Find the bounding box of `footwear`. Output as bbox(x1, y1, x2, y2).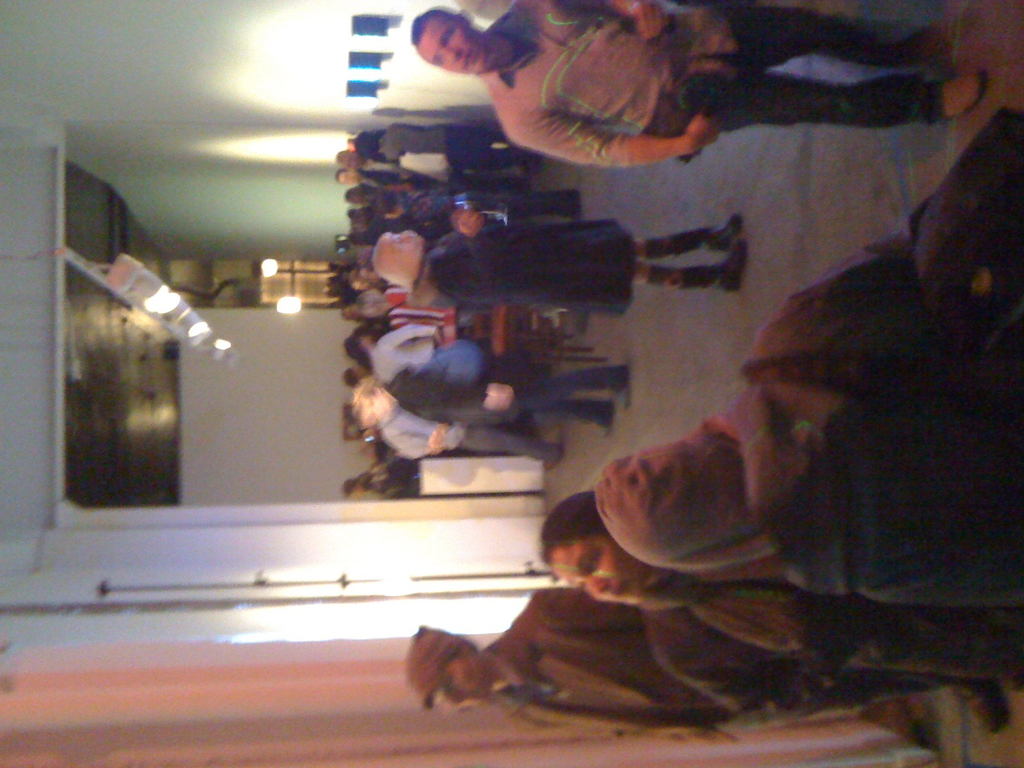
bbox(964, 689, 1007, 734).
